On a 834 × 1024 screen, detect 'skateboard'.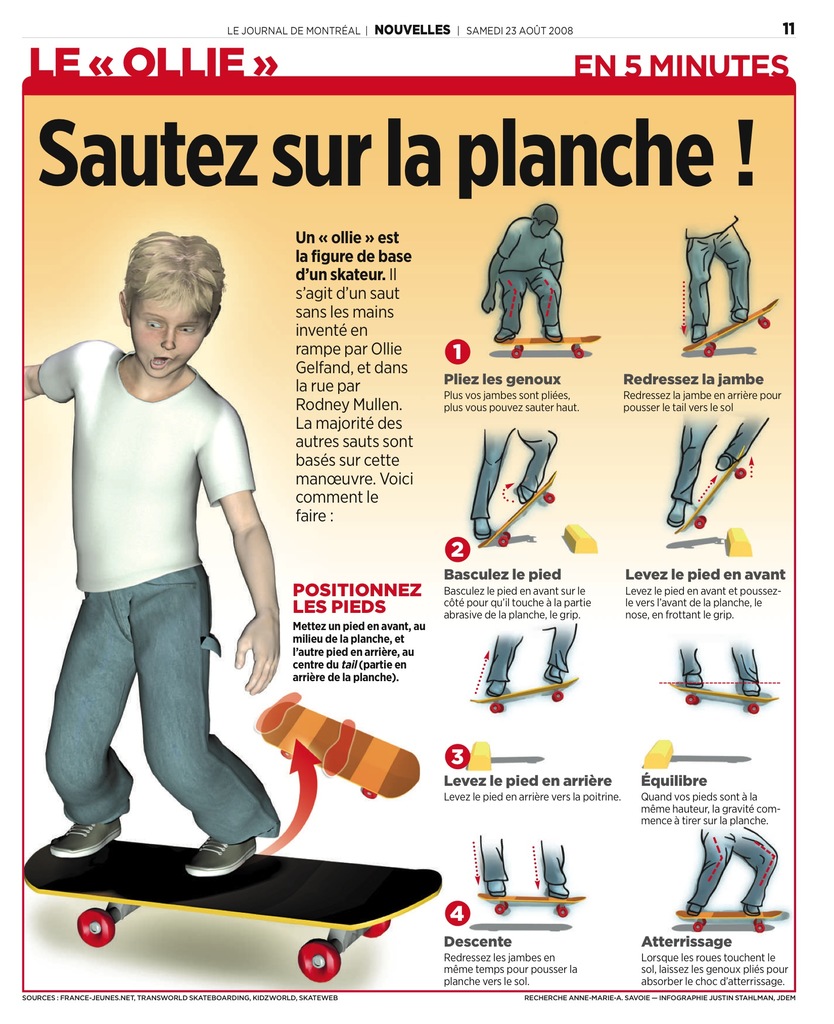
select_region(676, 455, 747, 534).
